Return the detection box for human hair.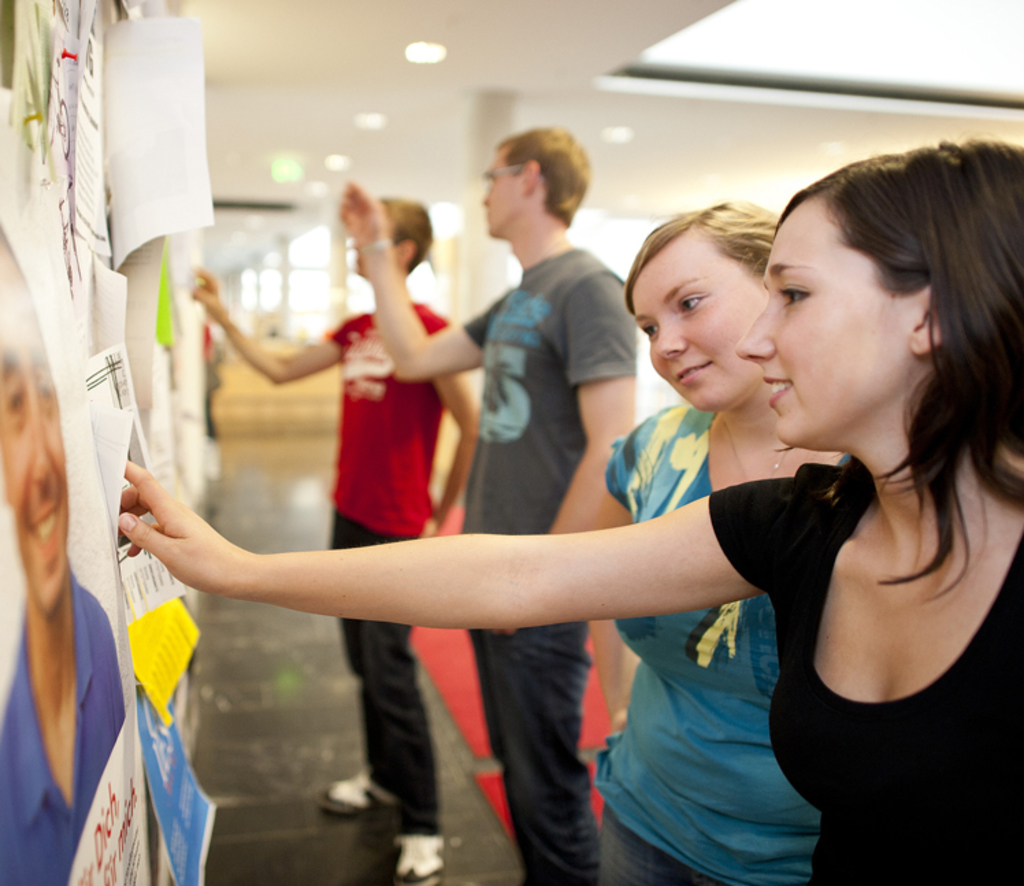
[x1=494, y1=126, x2=590, y2=220].
